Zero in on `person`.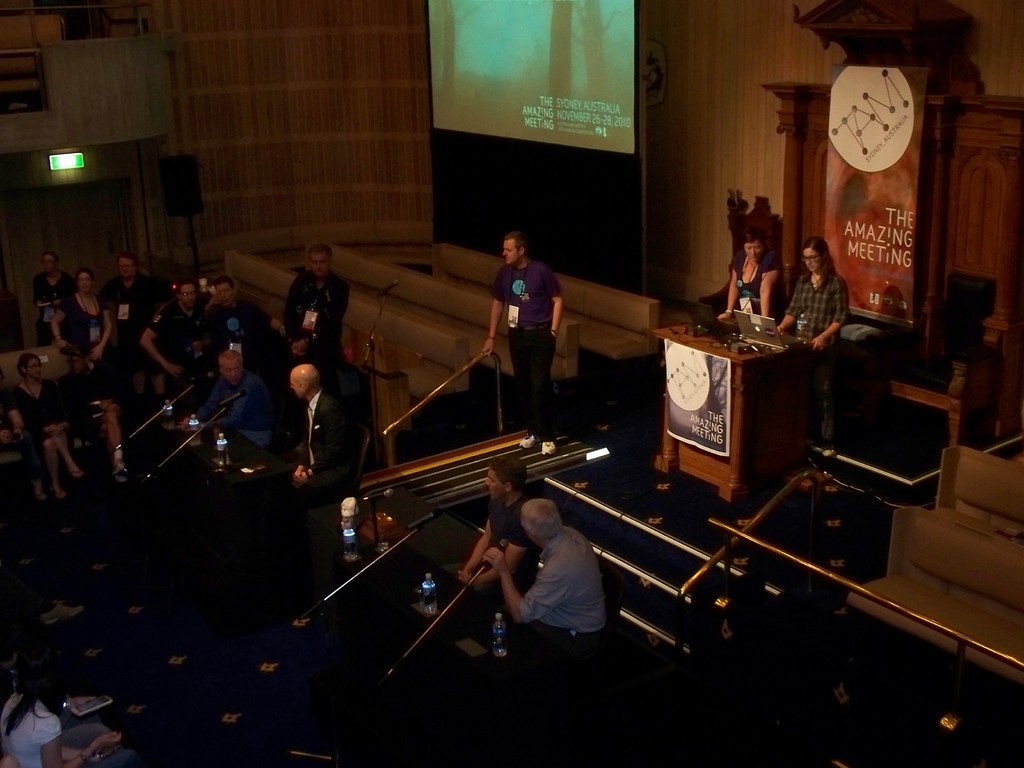
Zeroed in: {"left": 732, "top": 203, "right": 790, "bottom": 342}.
